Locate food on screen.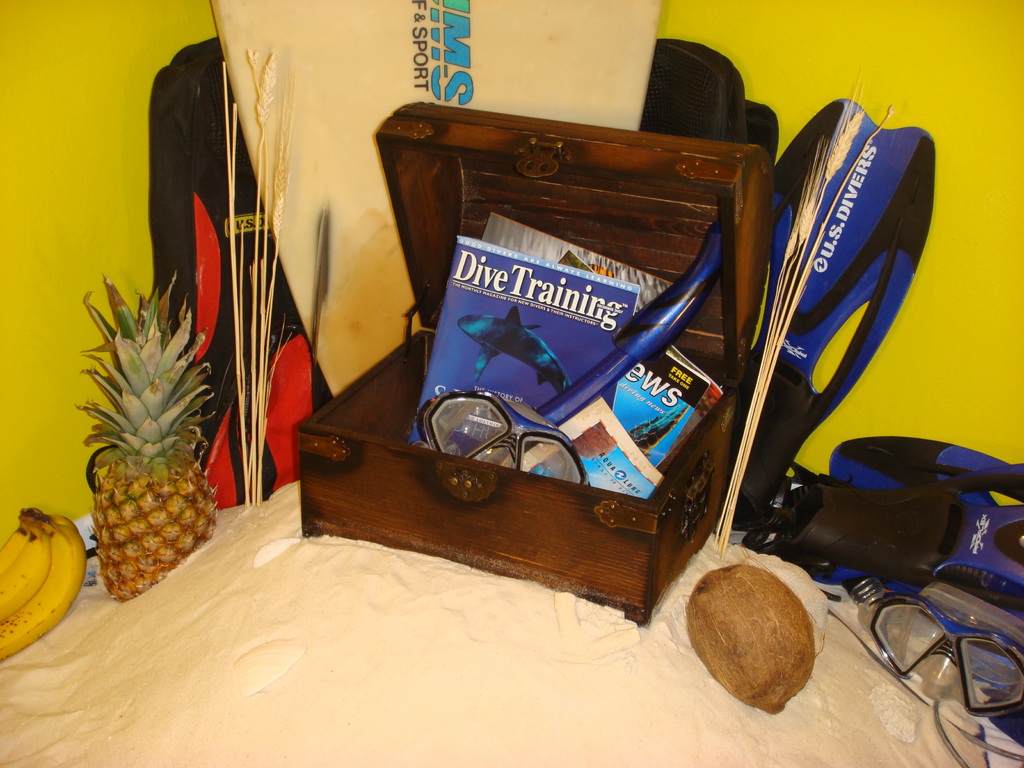
On screen at <region>0, 502, 90, 675</region>.
